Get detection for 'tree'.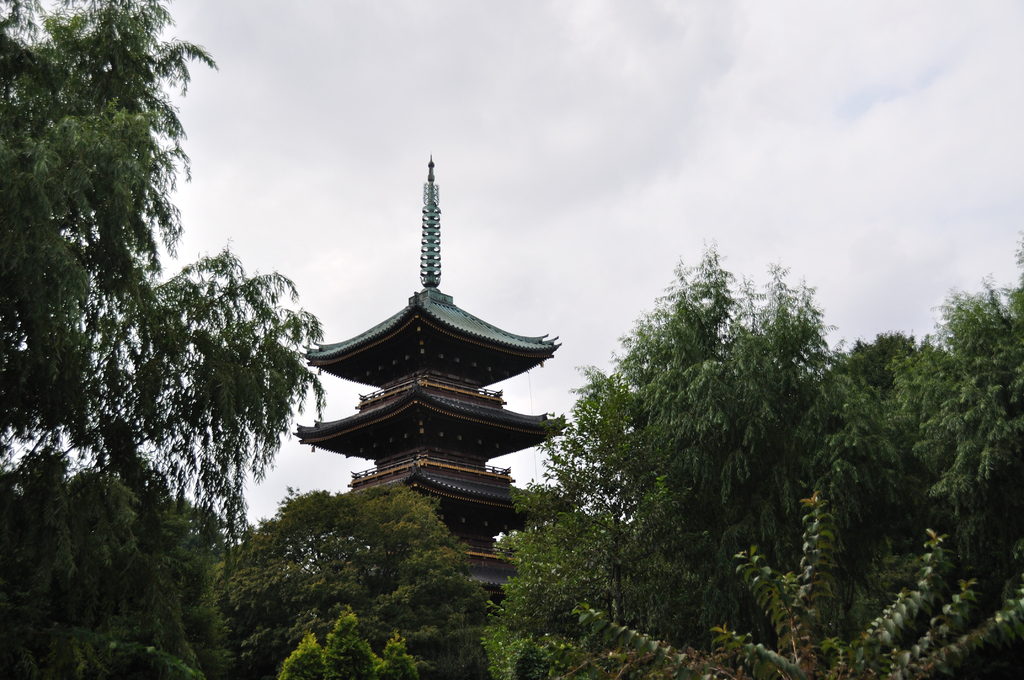
Detection: bbox=[541, 483, 1020, 679].
